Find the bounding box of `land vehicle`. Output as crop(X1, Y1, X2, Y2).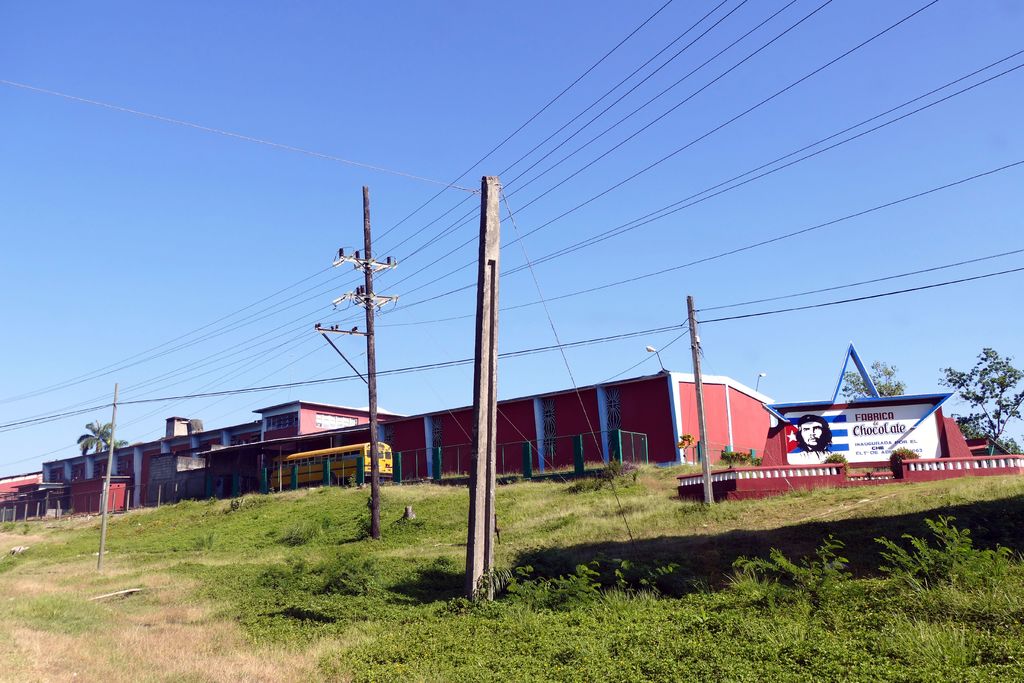
crop(271, 441, 390, 484).
